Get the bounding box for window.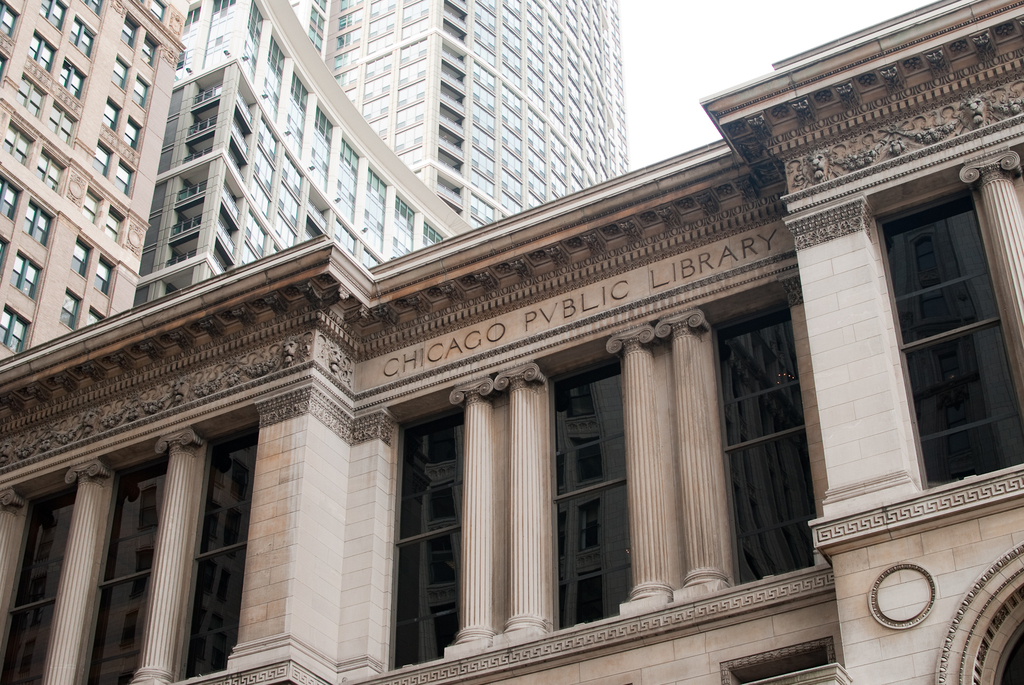
8, 251, 46, 299.
